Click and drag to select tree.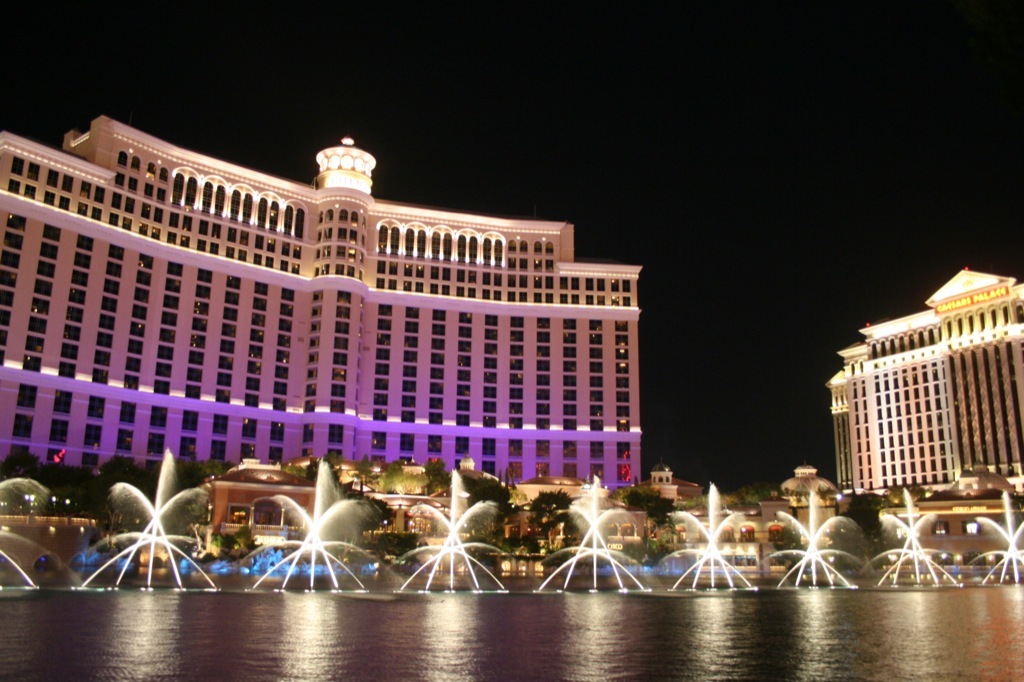
Selection: 310:450:372:510.
